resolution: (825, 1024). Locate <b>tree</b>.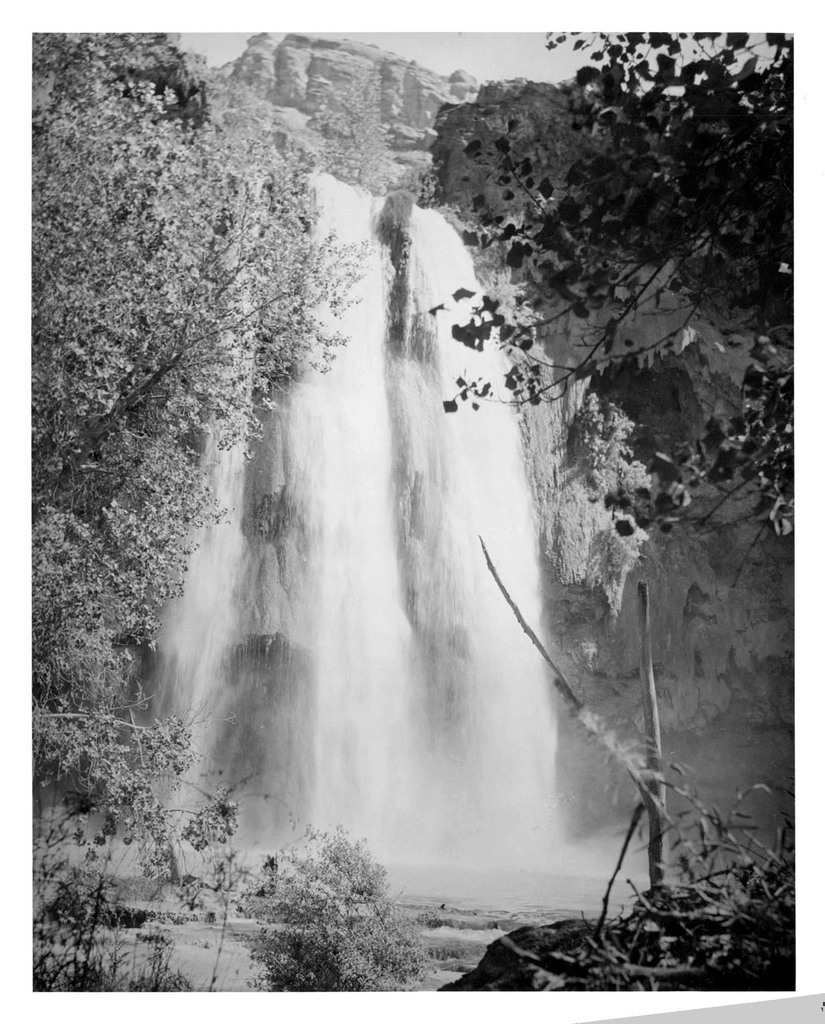
pyautogui.locateOnScreen(428, 25, 787, 578).
